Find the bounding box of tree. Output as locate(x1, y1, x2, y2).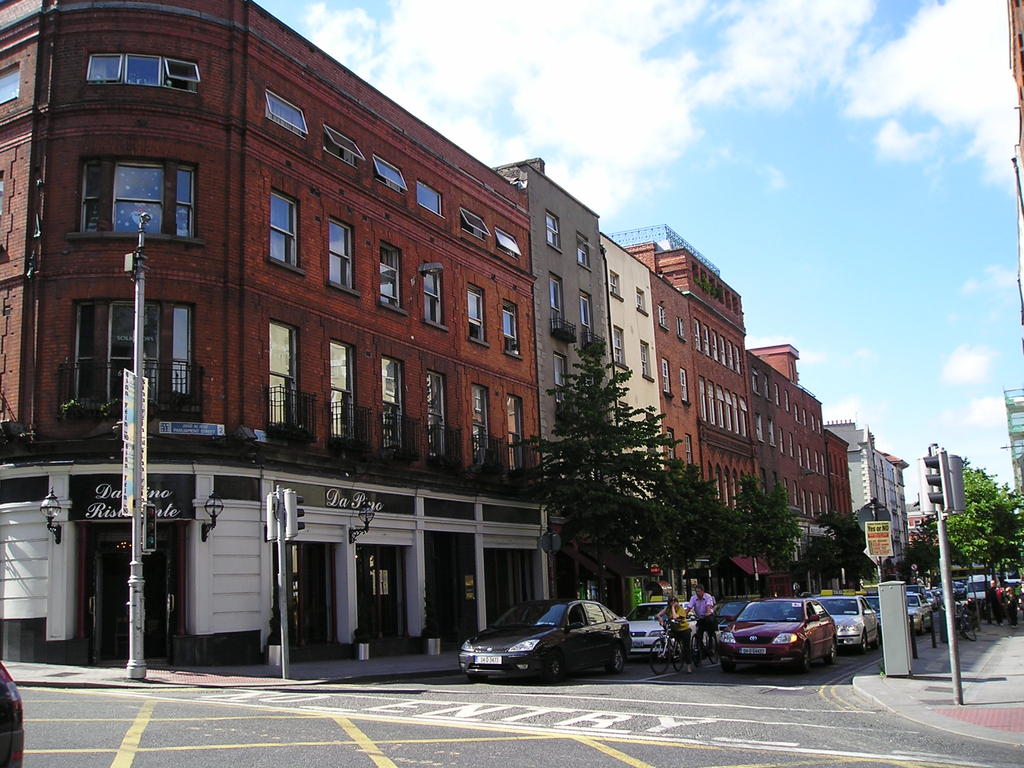
locate(644, 455, 748, 600).
